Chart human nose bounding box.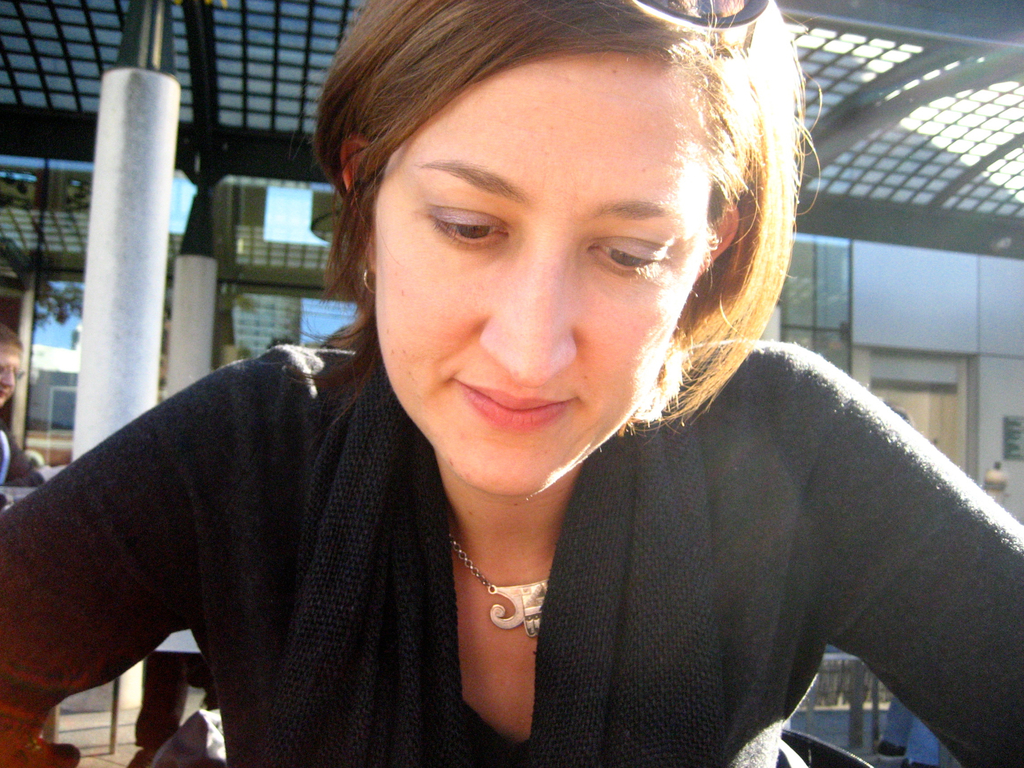
Charted: x1=480, y1=225, x2=582, y2=383.
